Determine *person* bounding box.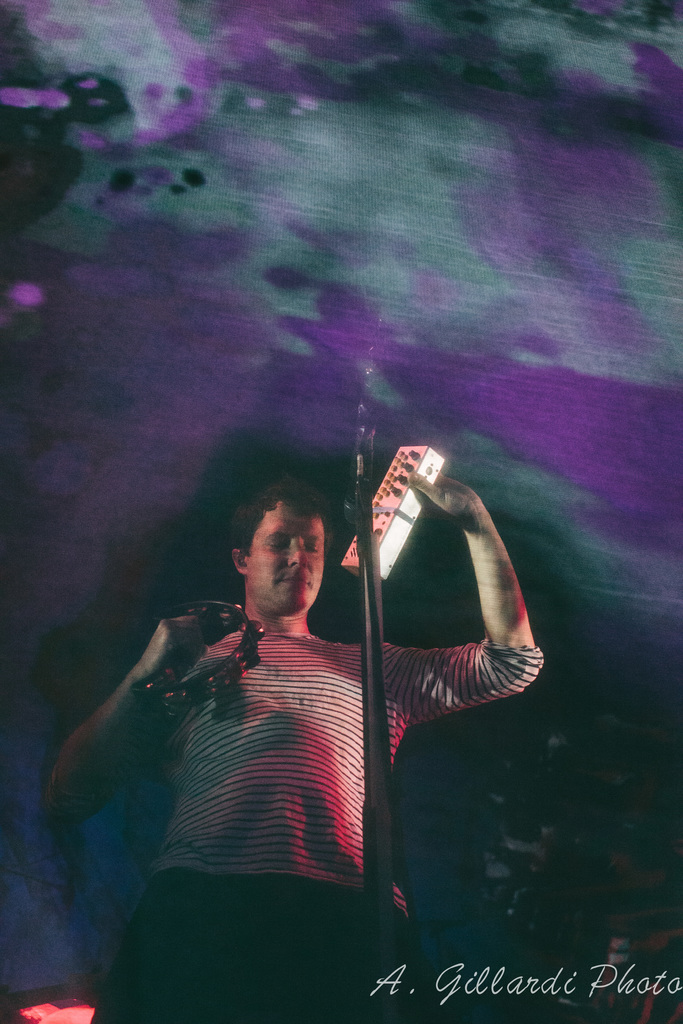
Determined: bbox=(43, 472, 545, 1023).
